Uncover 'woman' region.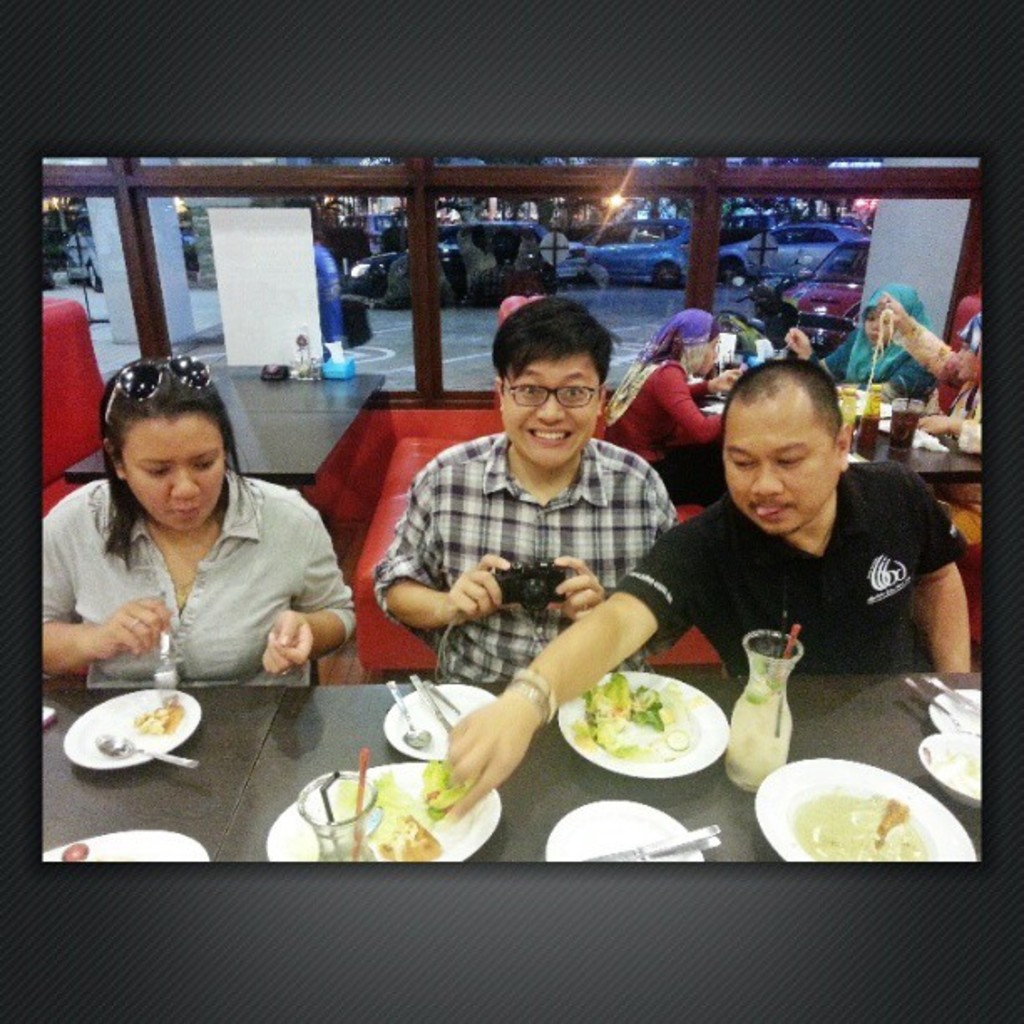
Uncovered: pyautogui.locateOnScreen(878, 303, 991, 624).
